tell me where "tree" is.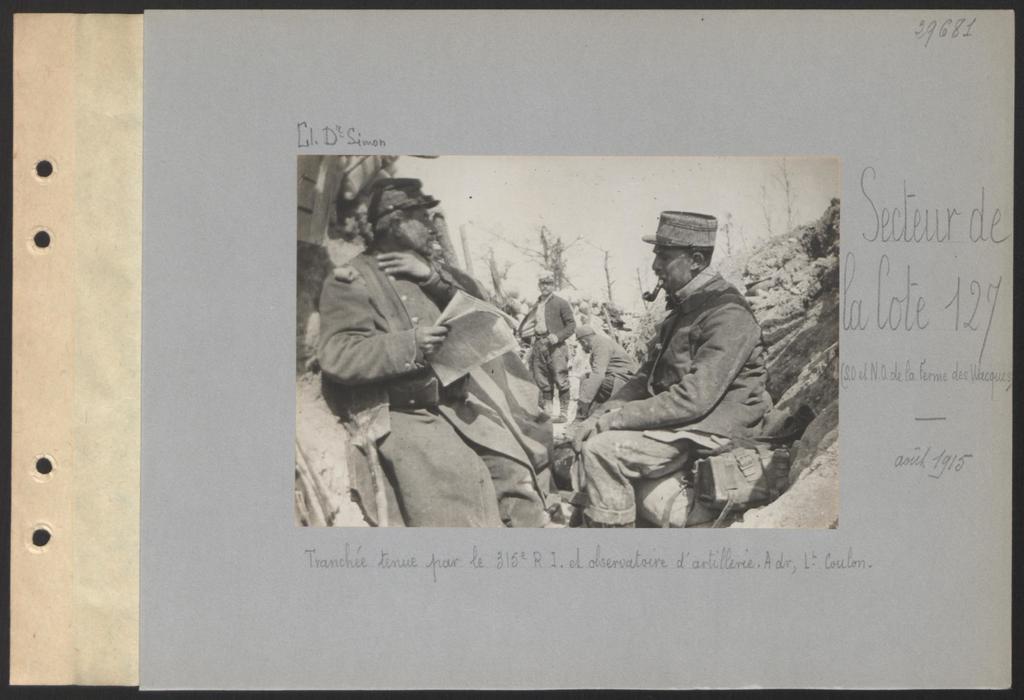
"tree" is at left=772, top=157, right=799, bottom=234.
